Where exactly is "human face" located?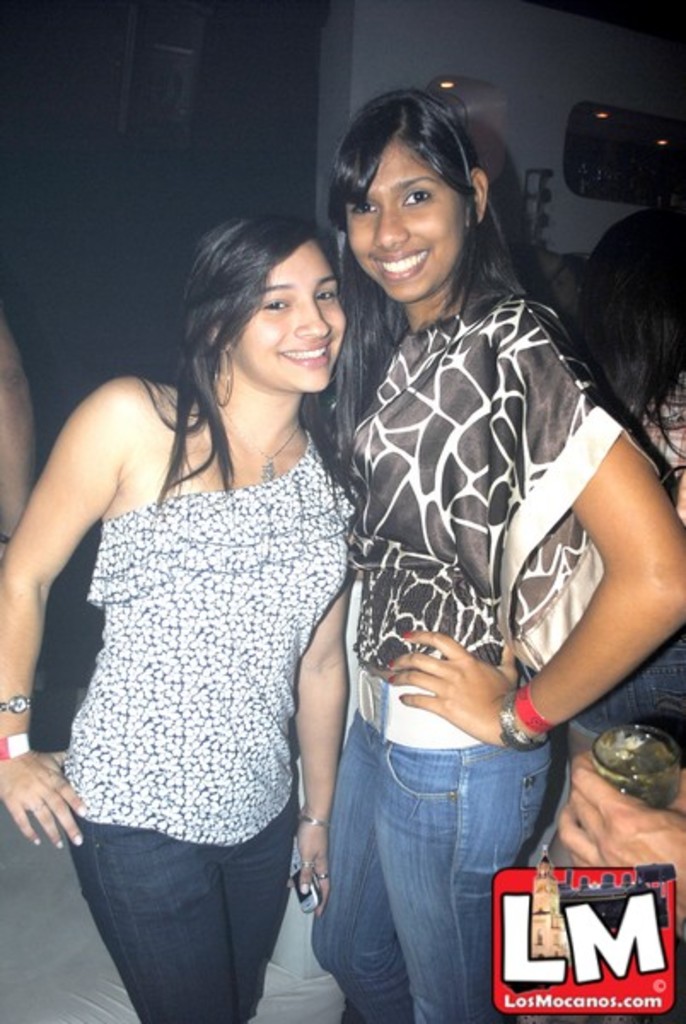
Its bounding box is [234,237,346,391].
